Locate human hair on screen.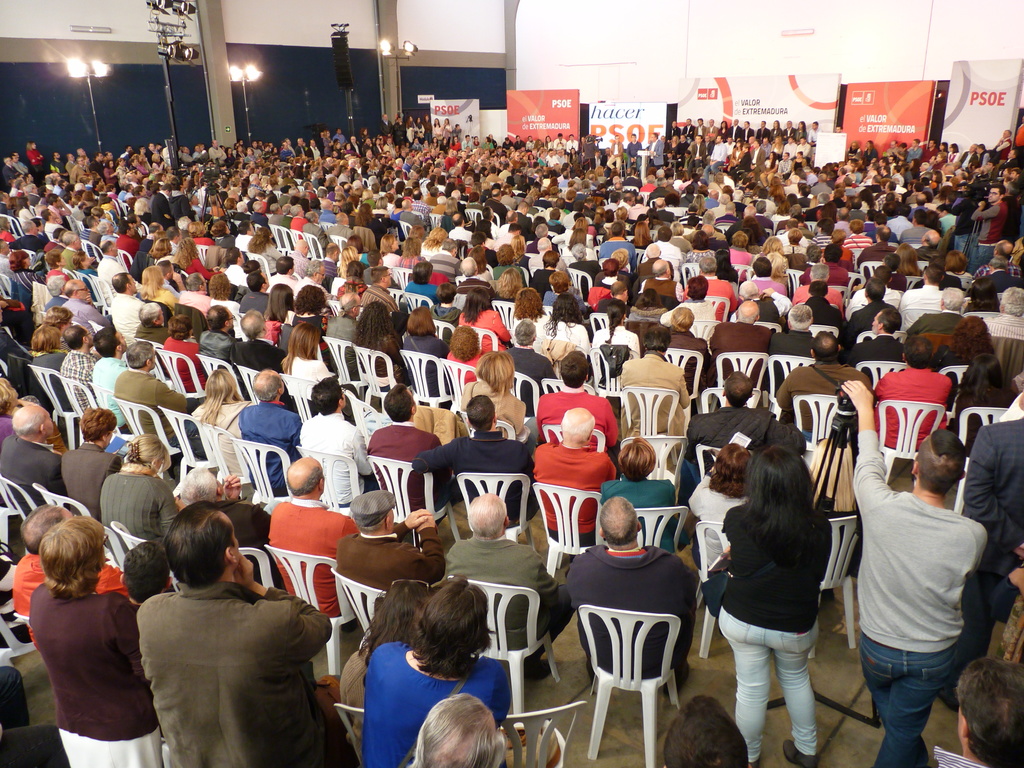
On screen at (x1=618, y1=436, x2=656, y2=484).
